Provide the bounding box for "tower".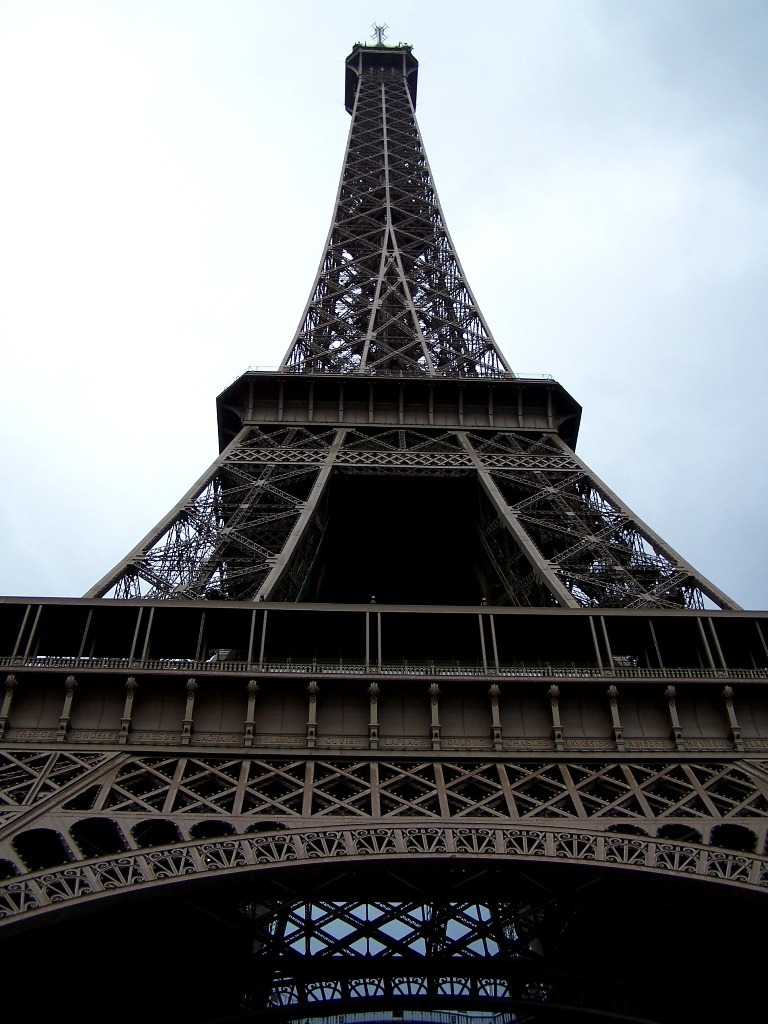
select_region(4, 0, 760, 966).
